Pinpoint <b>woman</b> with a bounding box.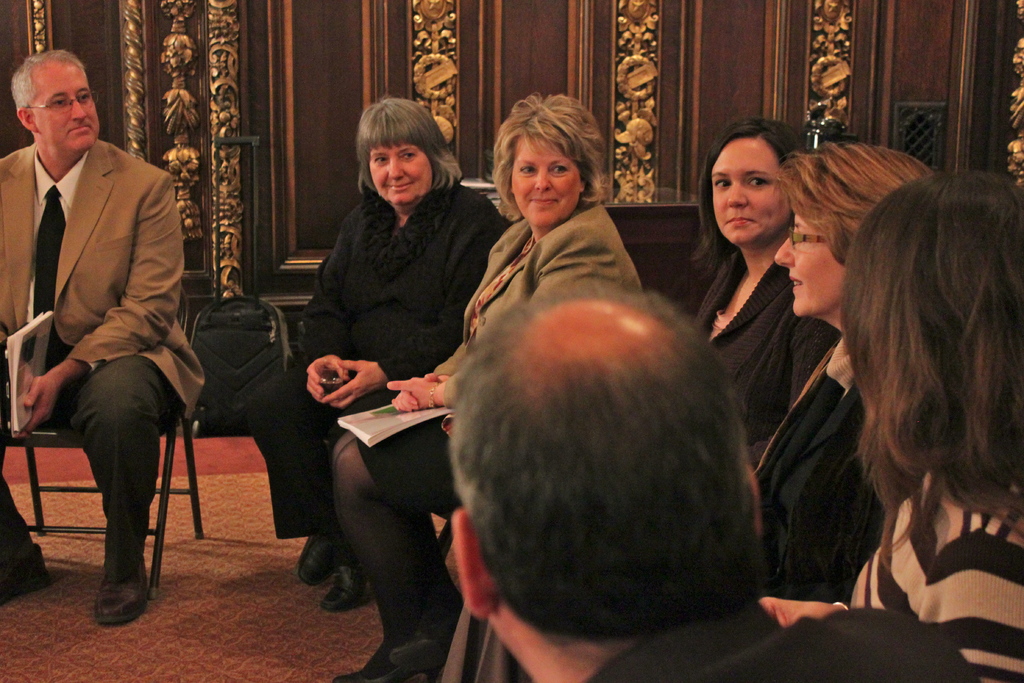
(657,103,845,482).
